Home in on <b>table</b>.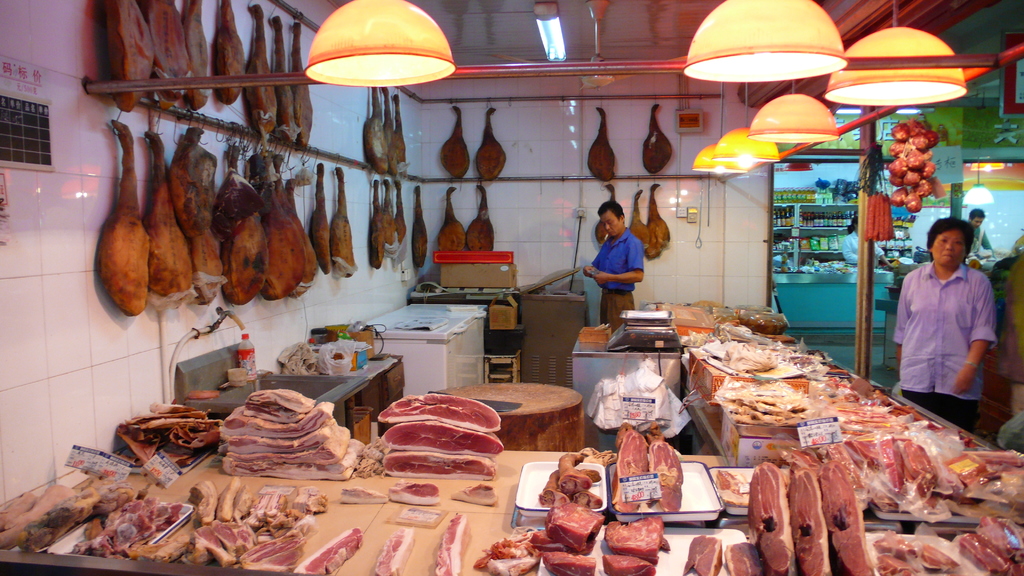
Homed in at l=0, t=454, r=727, b=575.
